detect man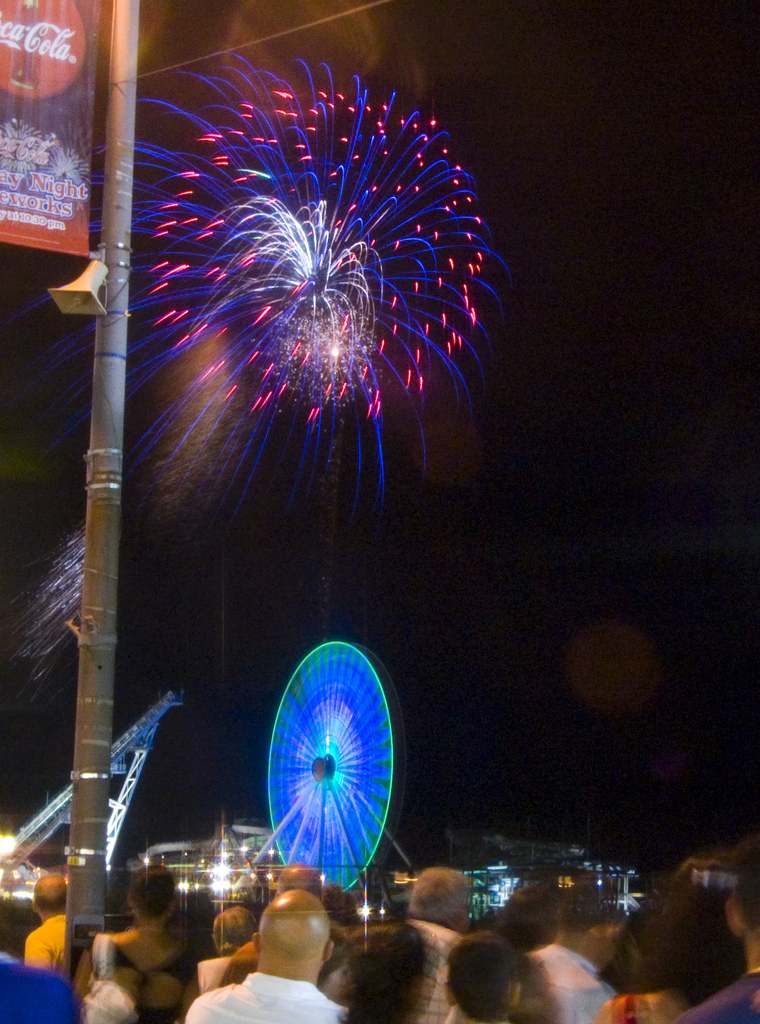
locate(672, 841, 759, 1023)
